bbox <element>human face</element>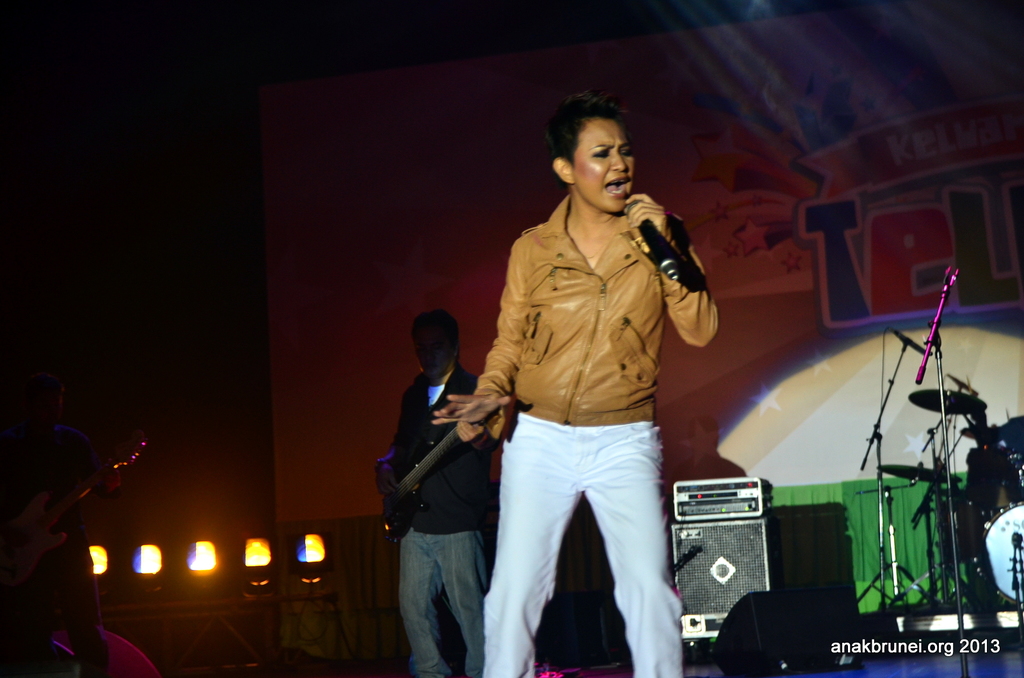
<box>570,115,636,215</box>
